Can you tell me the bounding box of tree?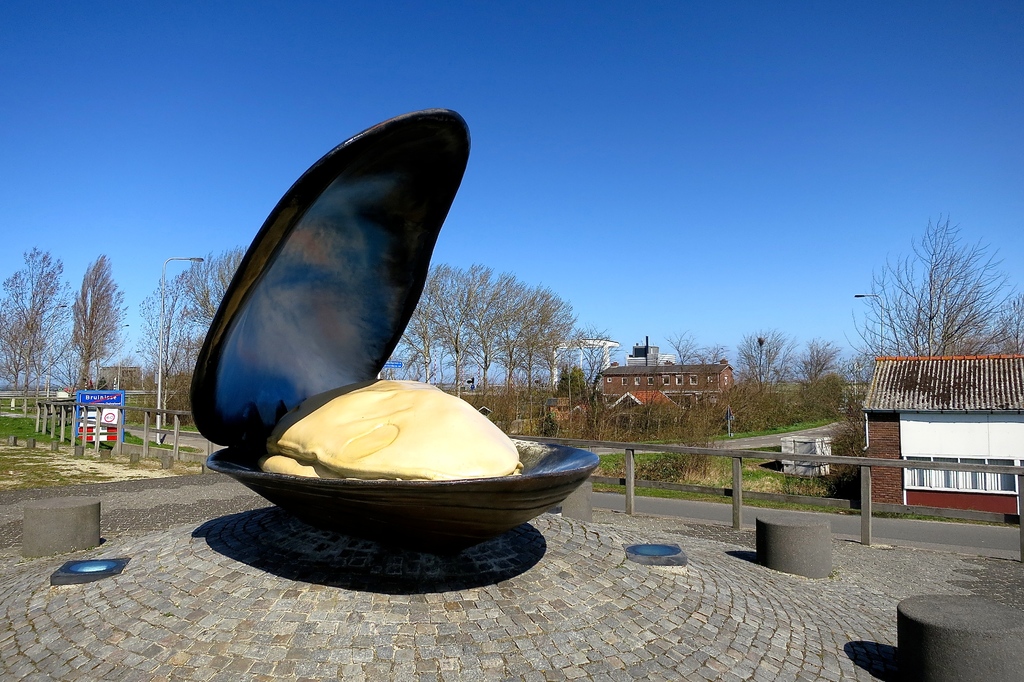
bbox(612, 335, 842, 436).
